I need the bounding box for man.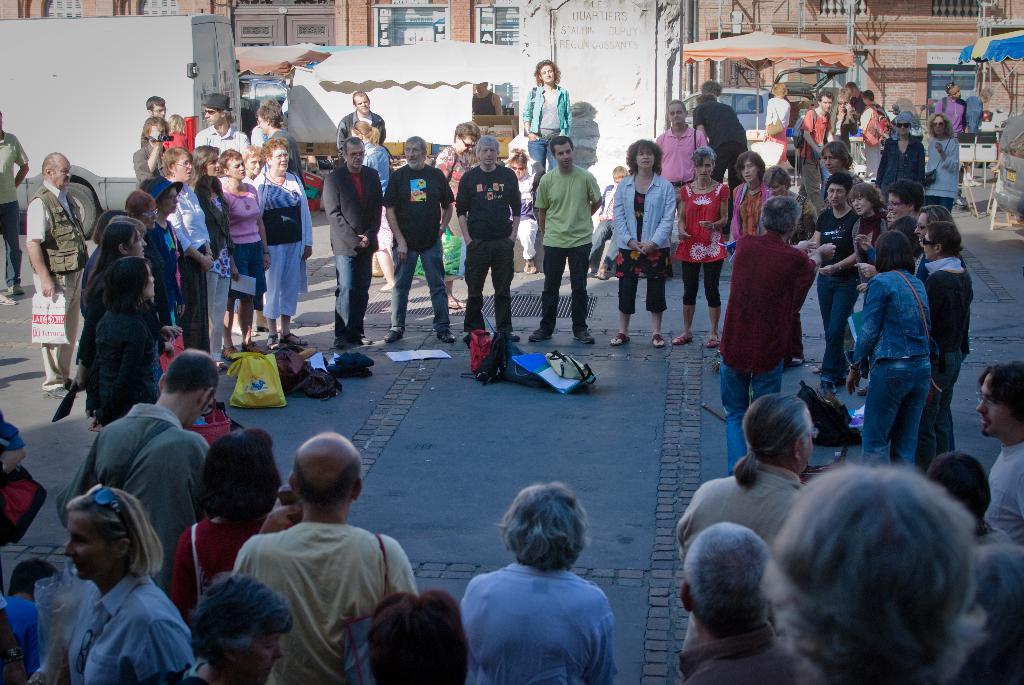
Here it is: Rect(531, 136, 601, 343).
